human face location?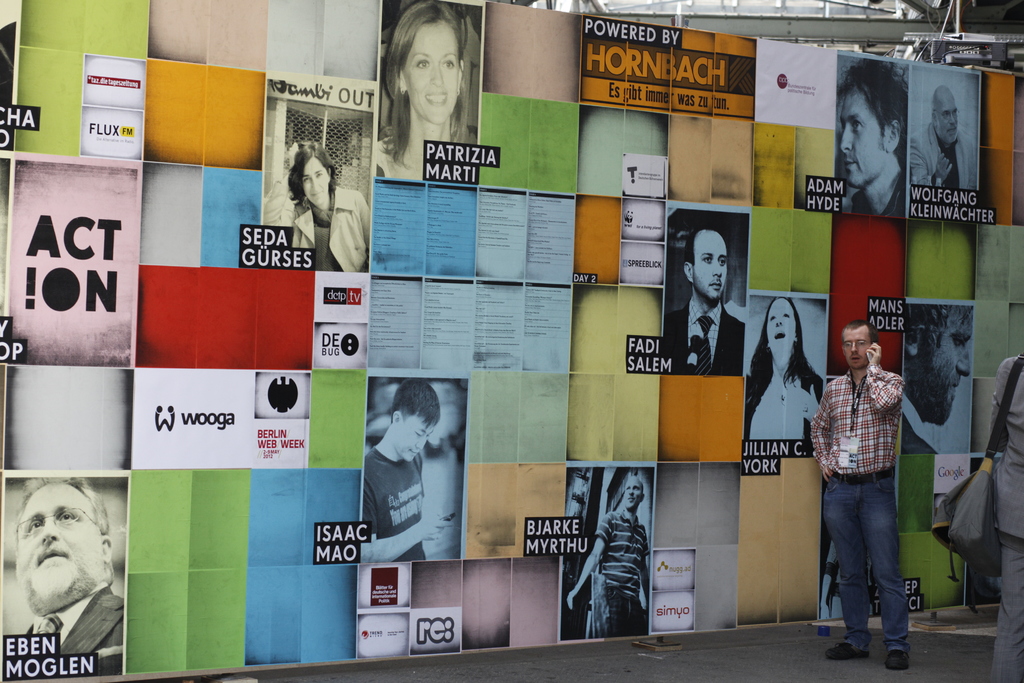
622:478:641:511
